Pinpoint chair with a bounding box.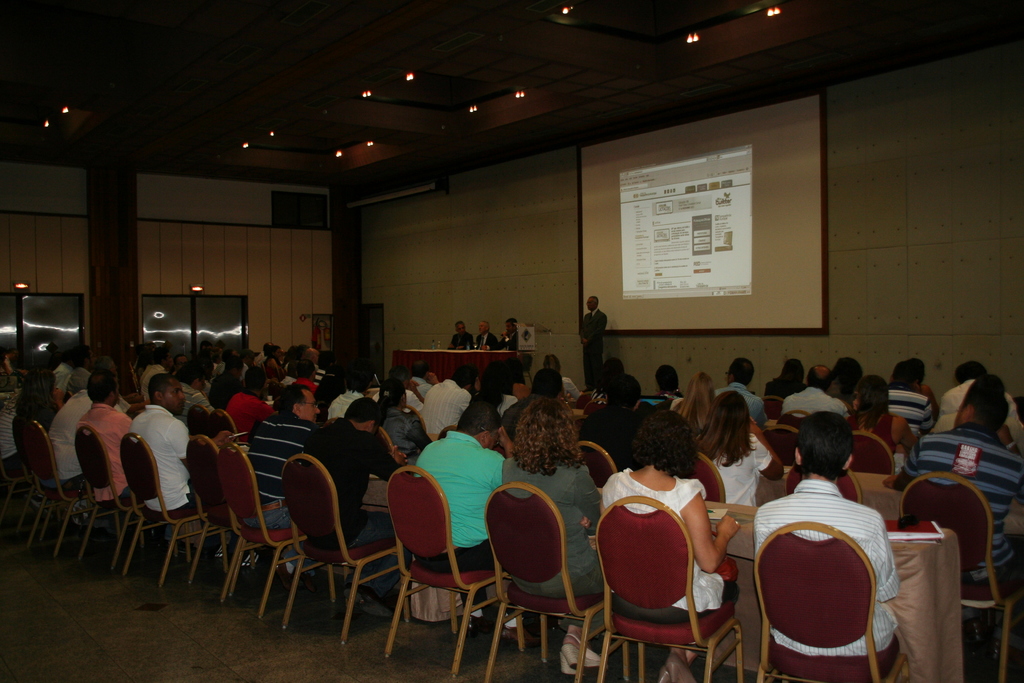
378/462/511/677.
